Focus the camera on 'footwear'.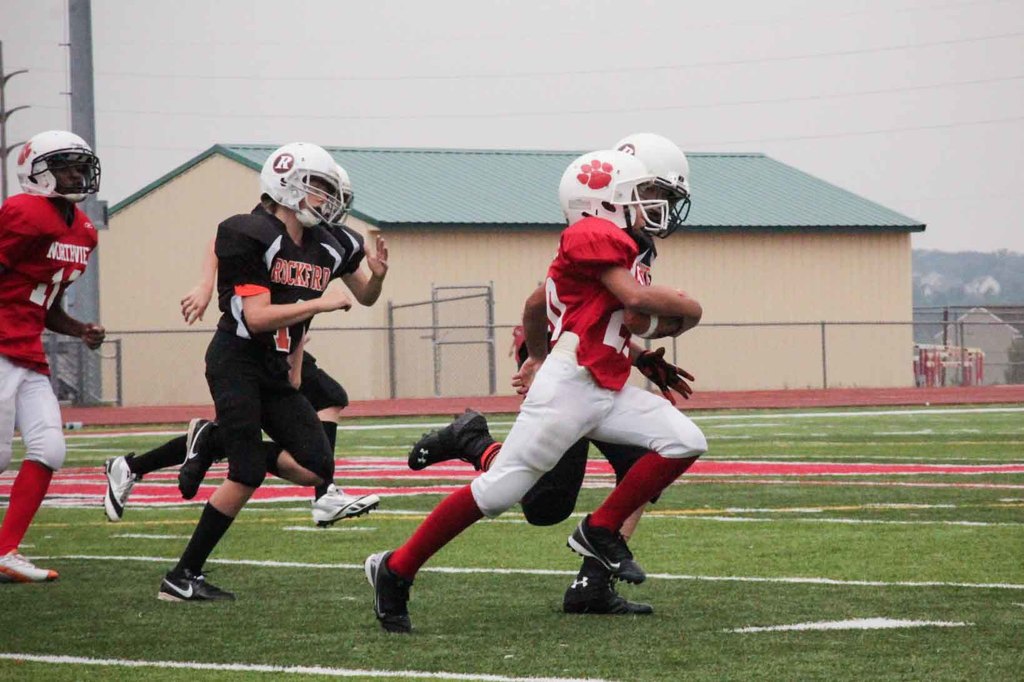
Focus region: <box>154,566,234,608</box>.
